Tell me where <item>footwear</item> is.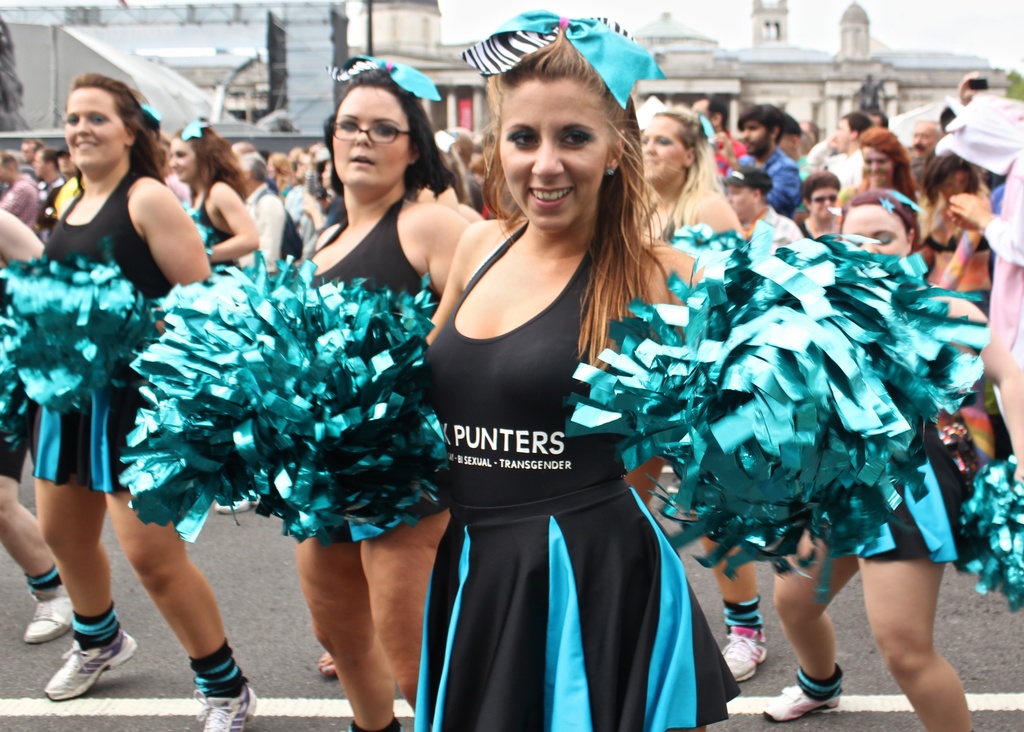
<item>footwear</item> is at {"left": 21, "top": 594, "right": 76, "bottom": 643}.
